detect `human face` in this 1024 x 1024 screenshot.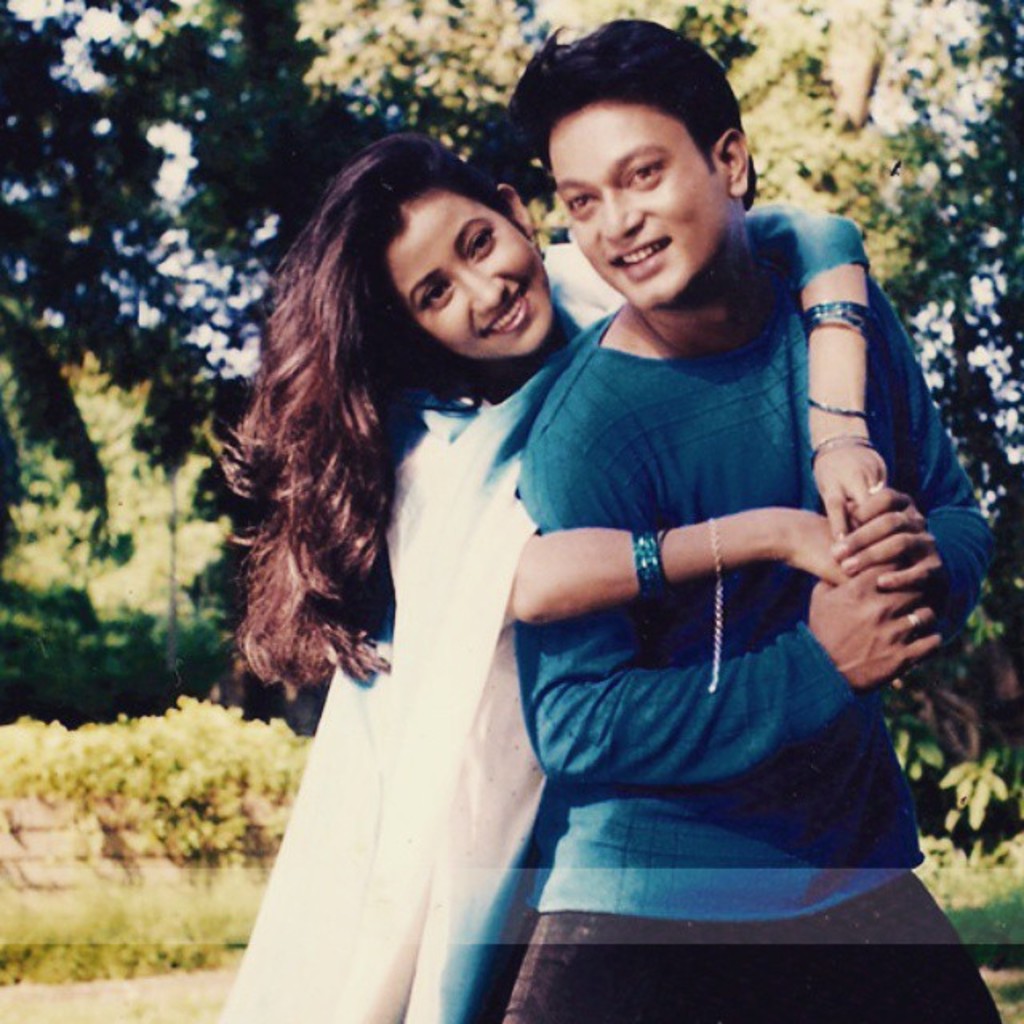
Detection: 384,186,557,358.
